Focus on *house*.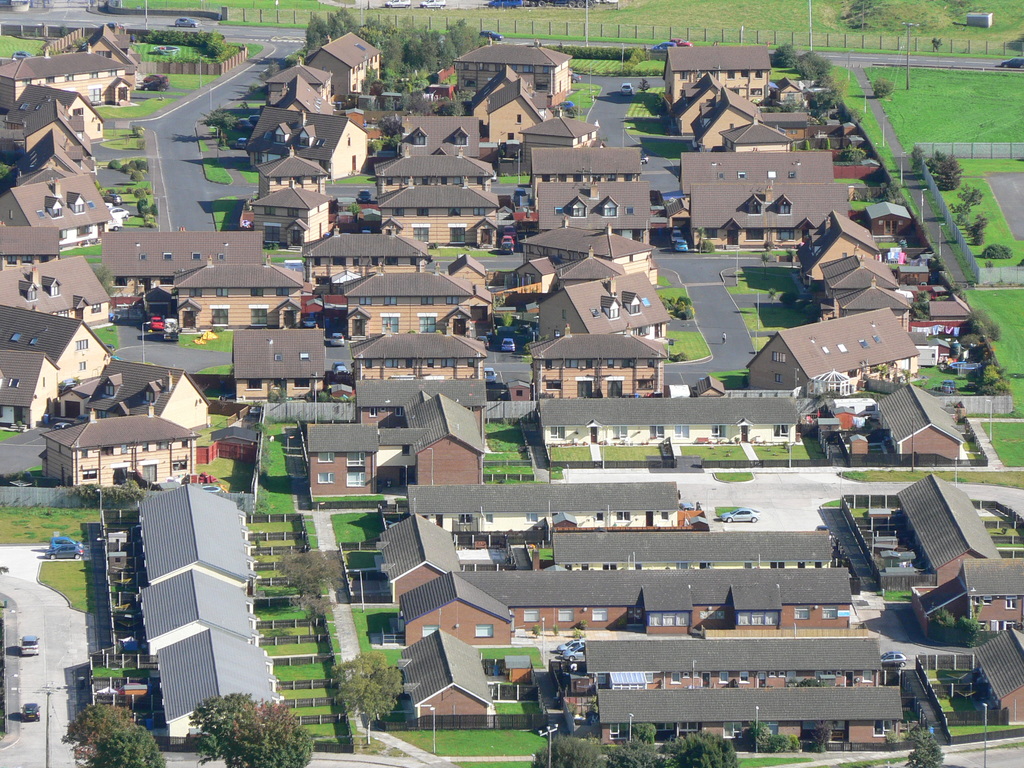
Focused at <box>519,143,638,189</box>.
